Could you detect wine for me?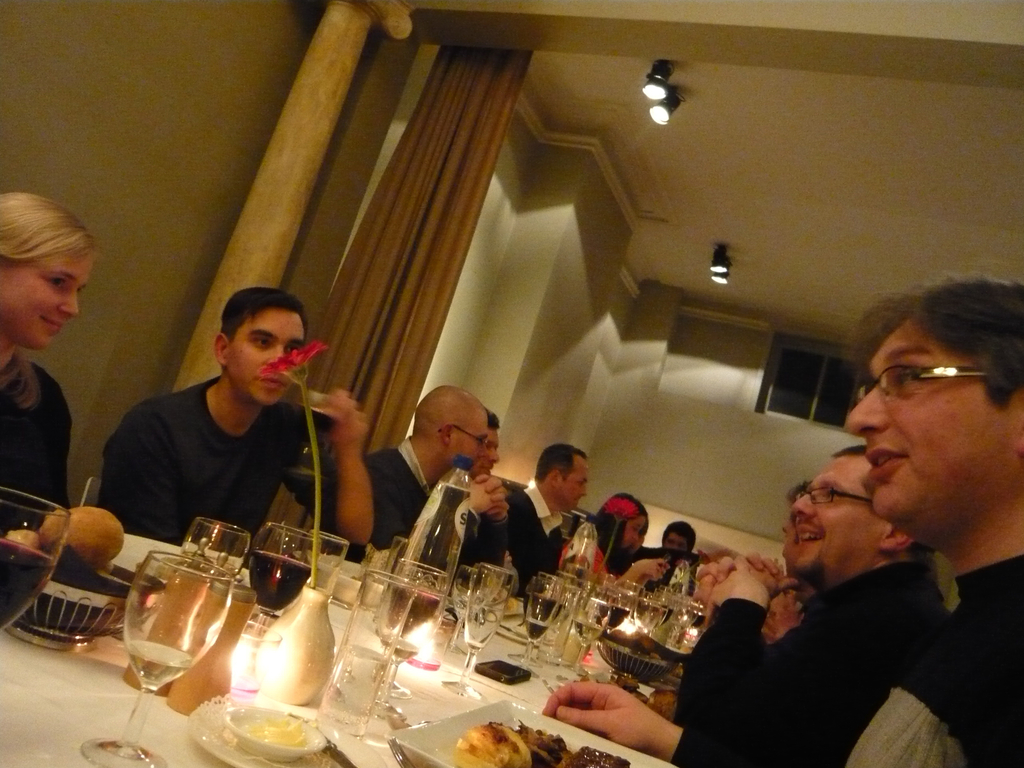
Detection result: region(390, 585, 442, 638).
